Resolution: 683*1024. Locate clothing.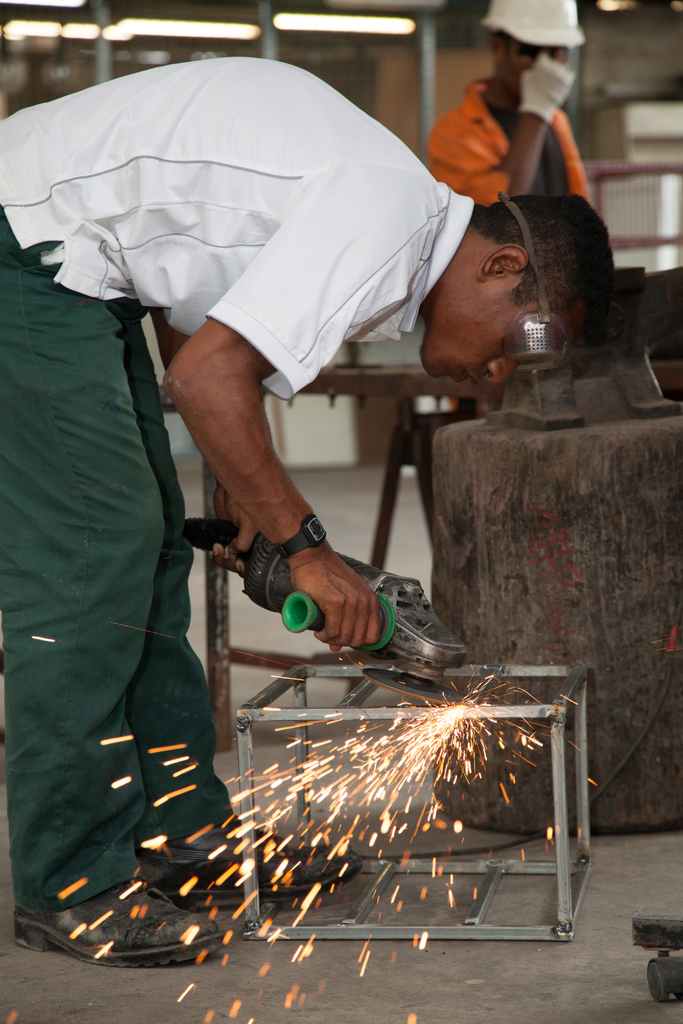
bbox(0, 52, 473, 410).
